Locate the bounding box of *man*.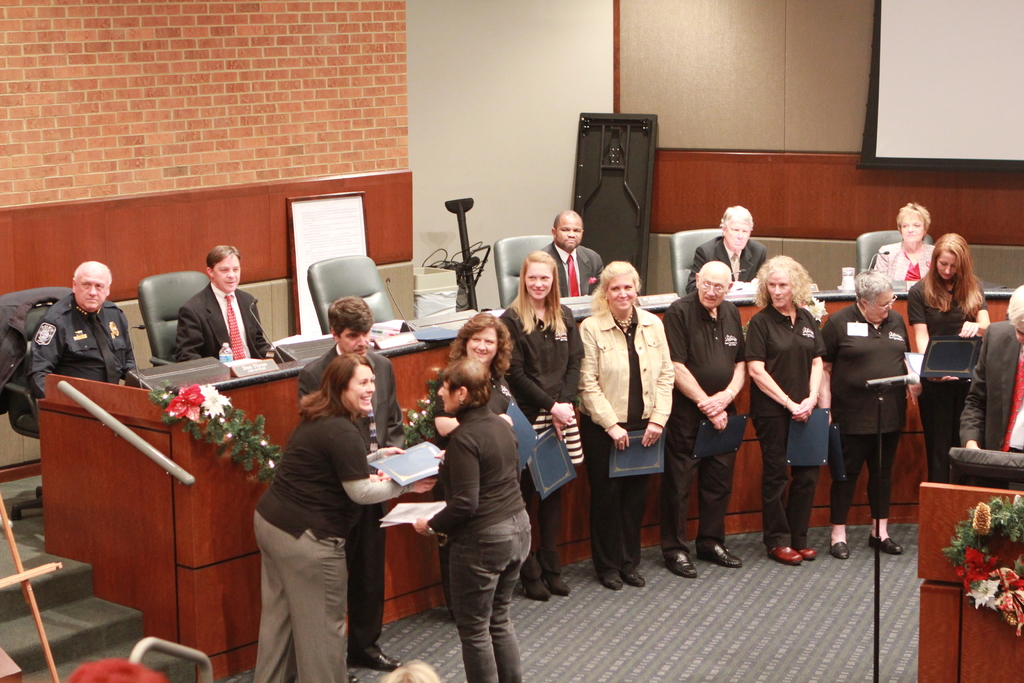
Bounding box: (528,192,604,300).
